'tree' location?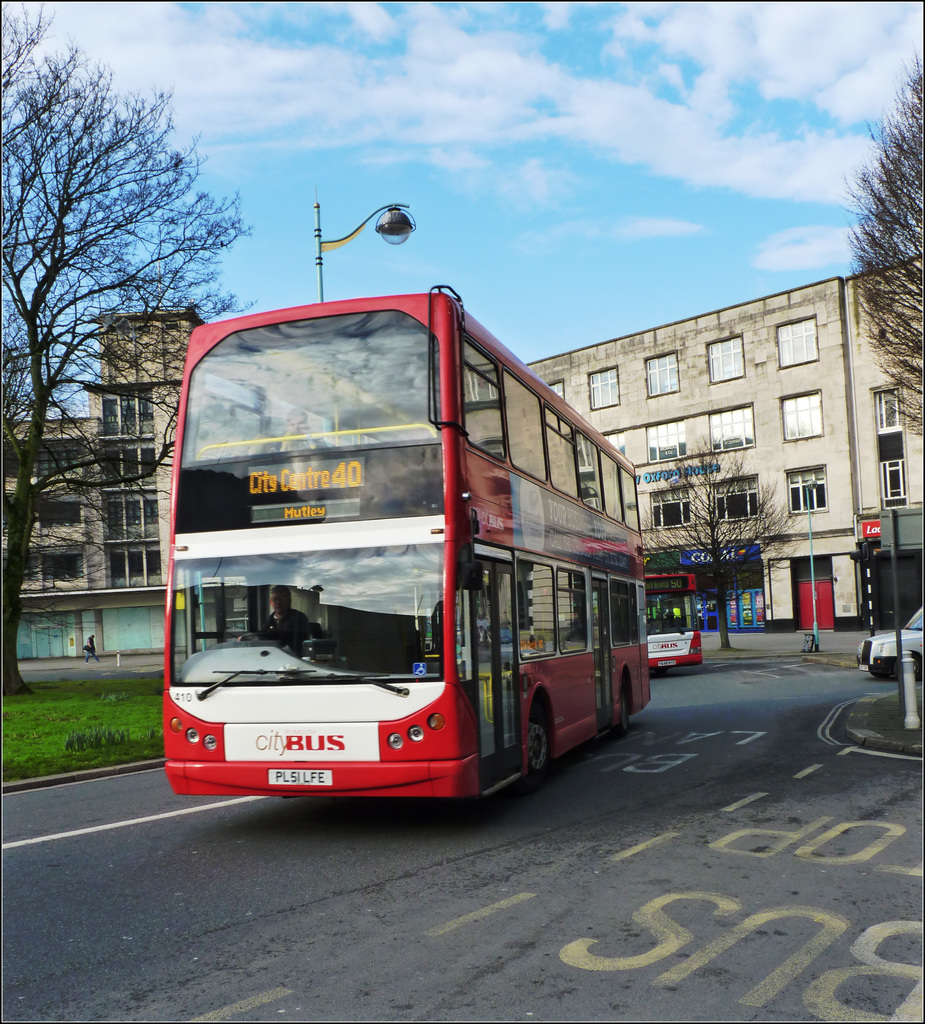
x1=850, y1=42, x2=924, y2=438
